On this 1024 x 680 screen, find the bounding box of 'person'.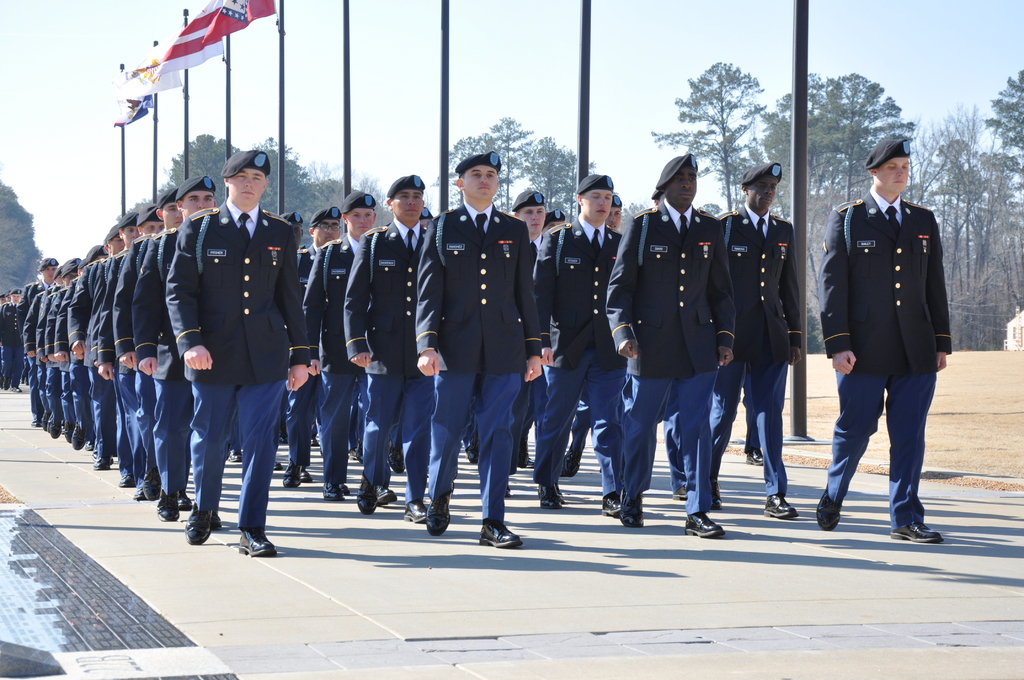
Bounding box: select_region(821, 136, 954, 545).
